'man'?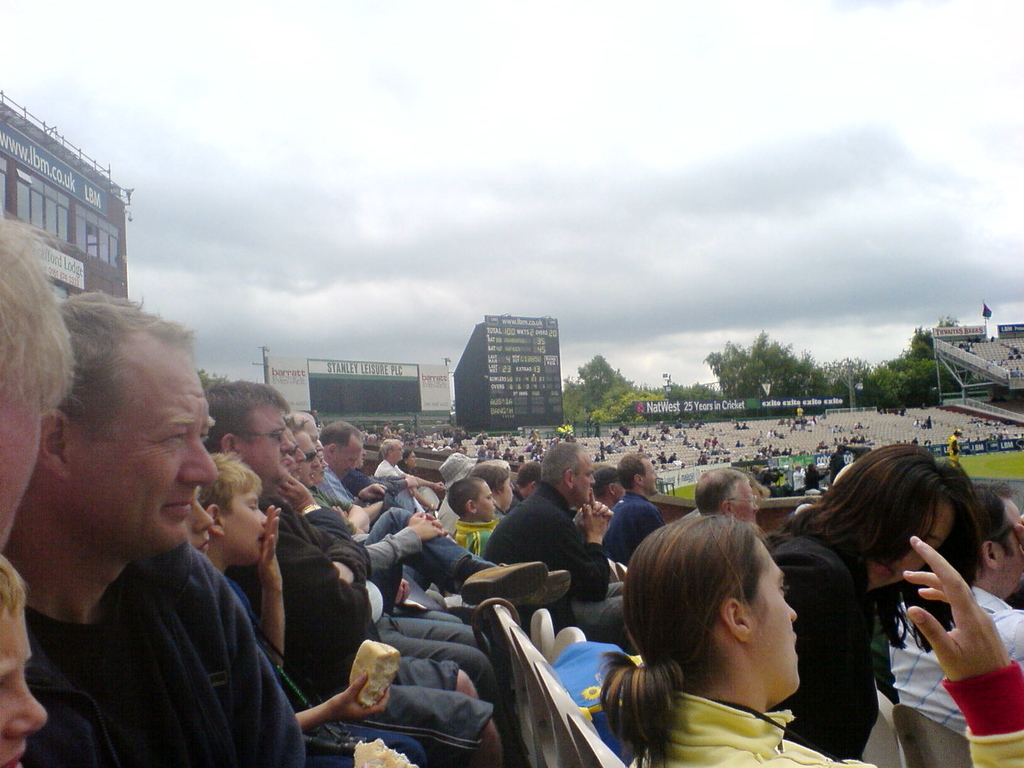
(10, 280, 277, 754)
